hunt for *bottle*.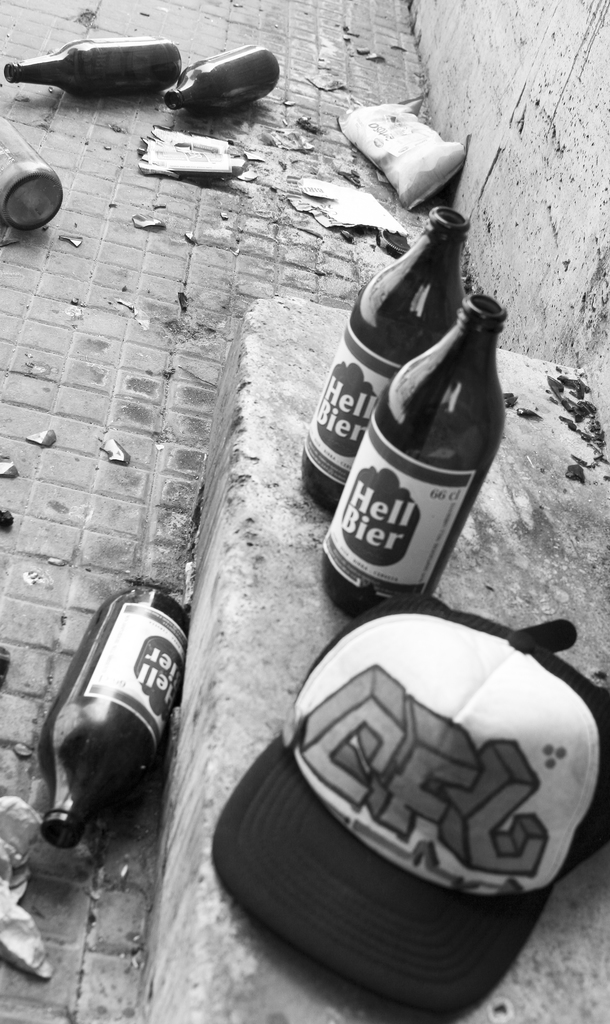
Hunted down at [44,590,192,847].
